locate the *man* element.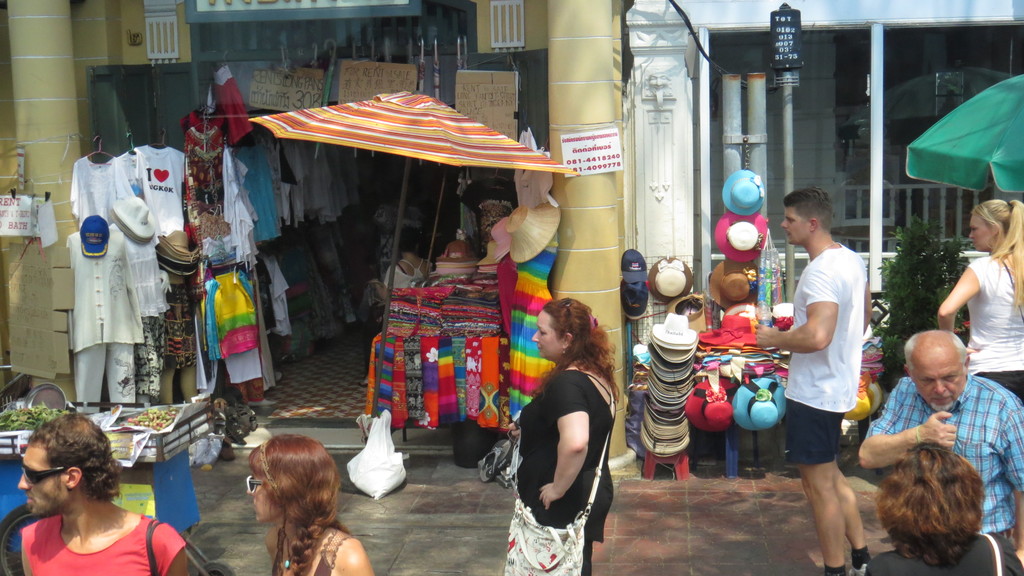
Element bbox: 0, 413, 195, 575.
